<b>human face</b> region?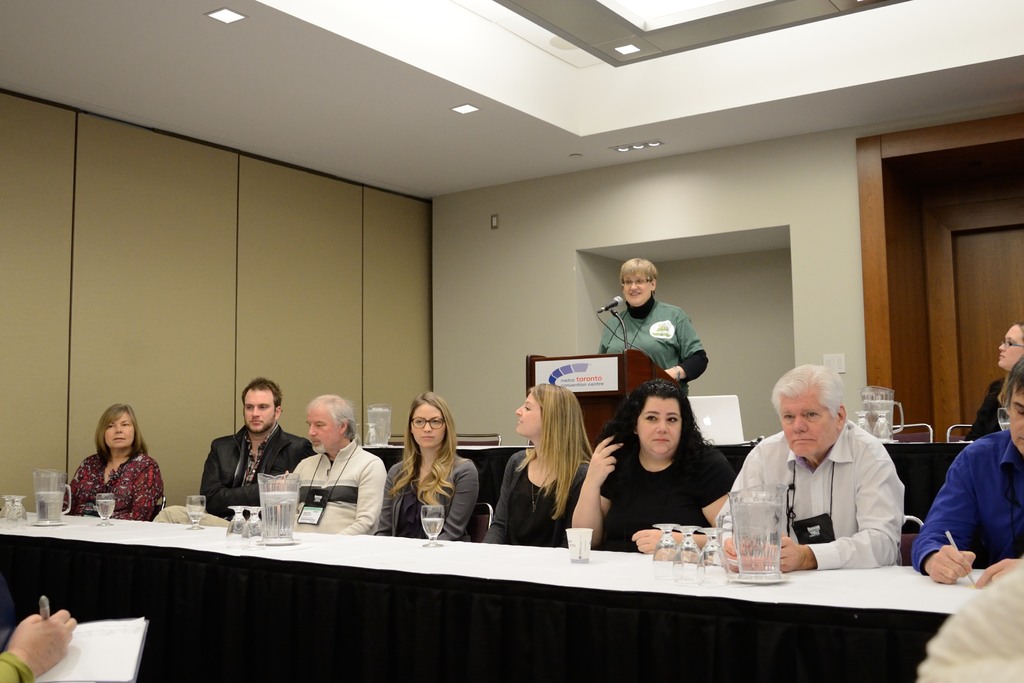
996, 325, 1022, 368
